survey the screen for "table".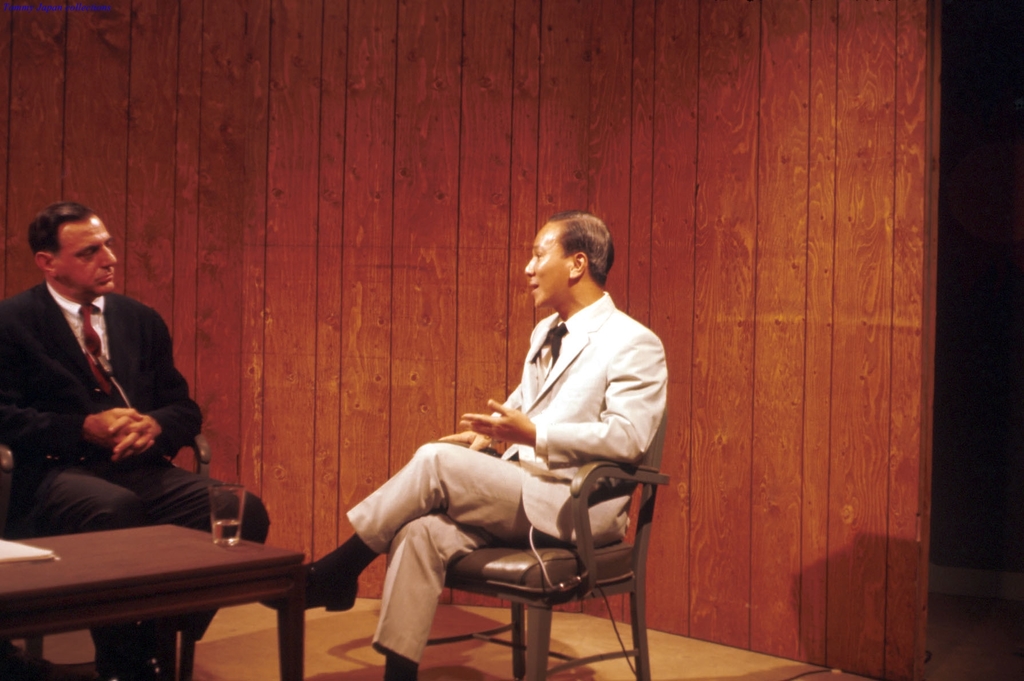
Survey found: [10, 505, 346, 676].
